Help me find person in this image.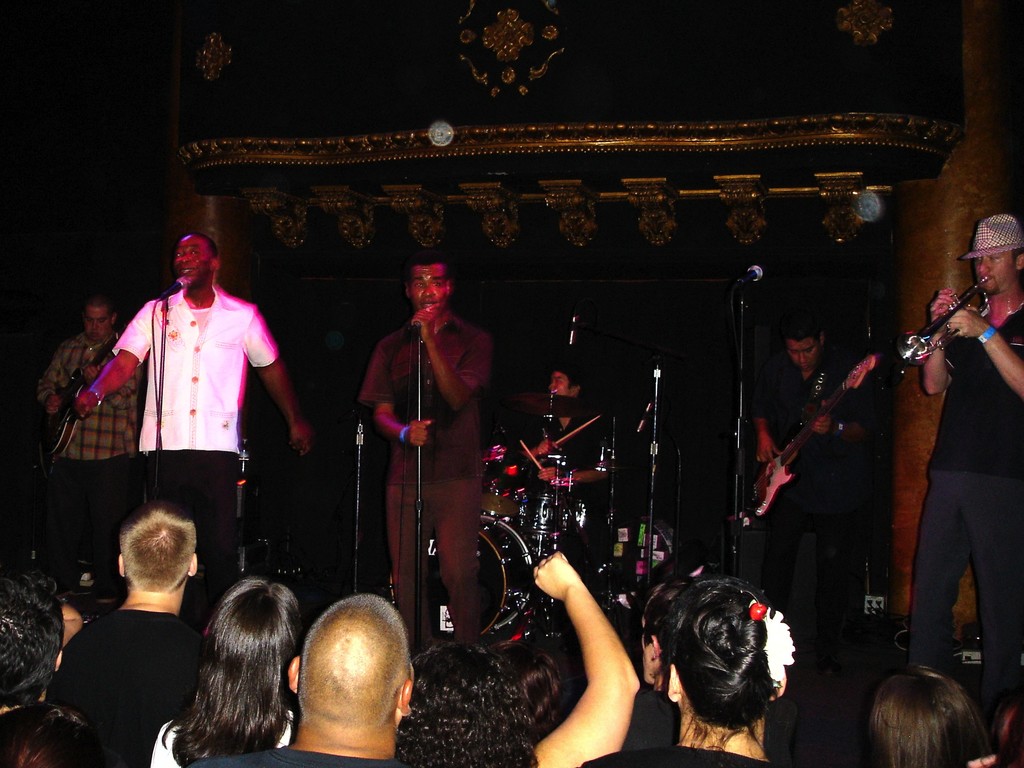
Found it: bbox=[358, 247, 492, 643].
